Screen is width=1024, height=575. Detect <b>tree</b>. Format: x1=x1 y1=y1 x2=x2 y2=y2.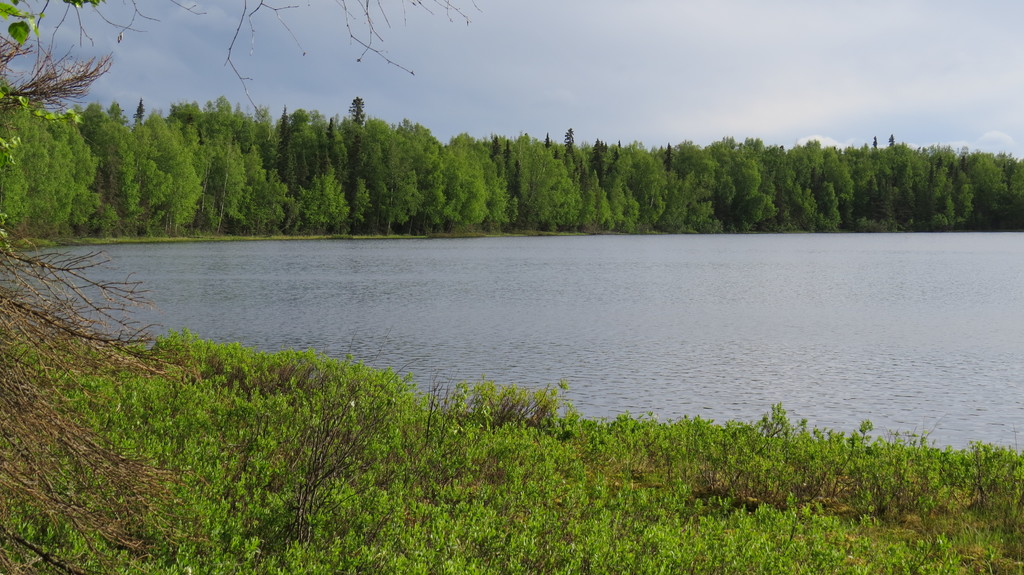
x1=757 y1=141 x2=795 y2=220.
